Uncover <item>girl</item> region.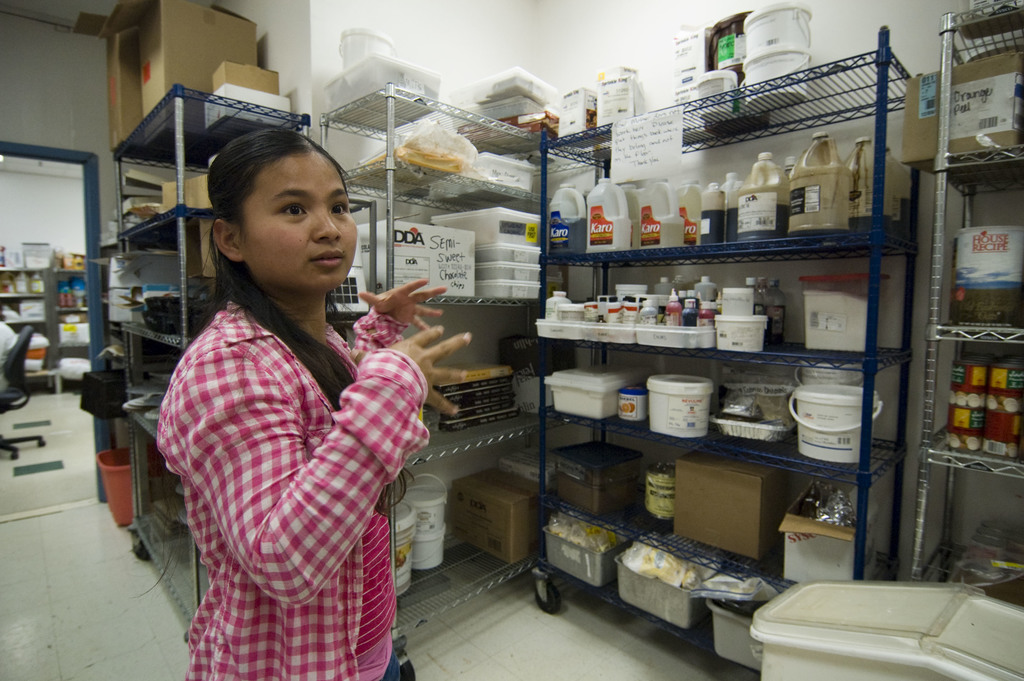
Uncovered: detection(156, 127, 474, 680).
